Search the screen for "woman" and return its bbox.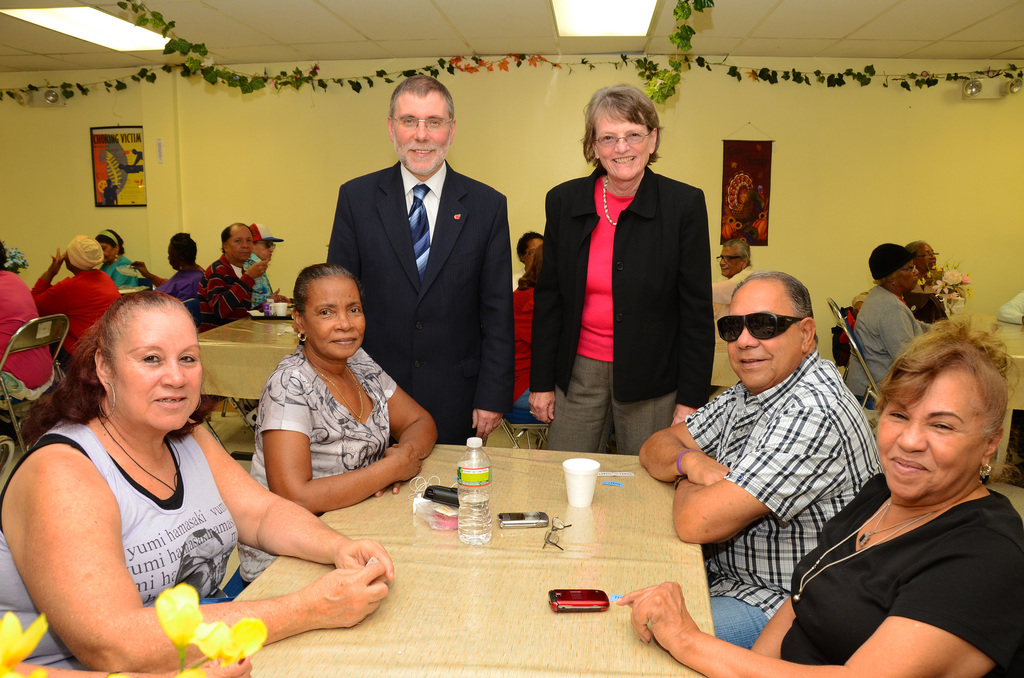
Found: {"left": 198, "top": 223, "right": 263, "bottom": 326}.
